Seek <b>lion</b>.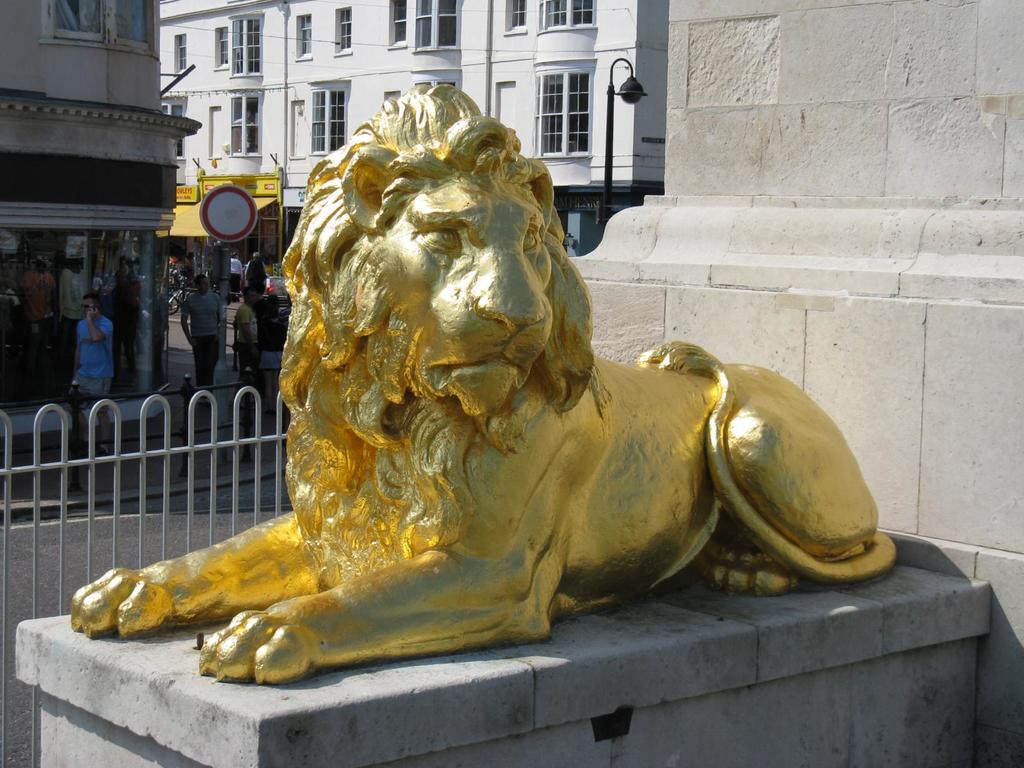
bbox(73, 81, 898, 688).
